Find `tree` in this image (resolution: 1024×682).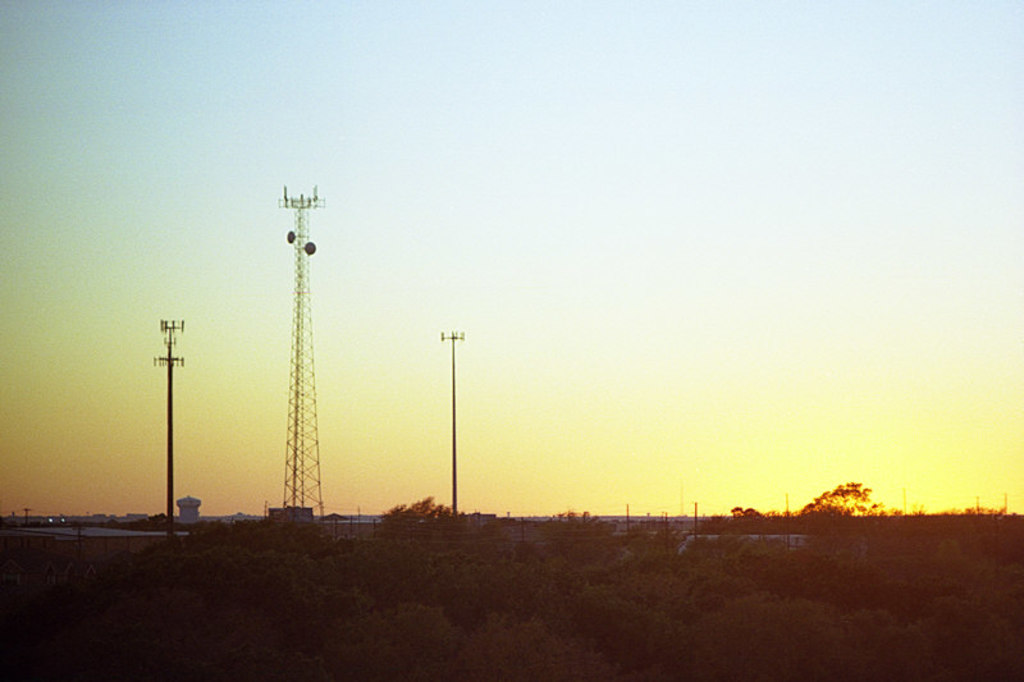
372 488 475 551.
